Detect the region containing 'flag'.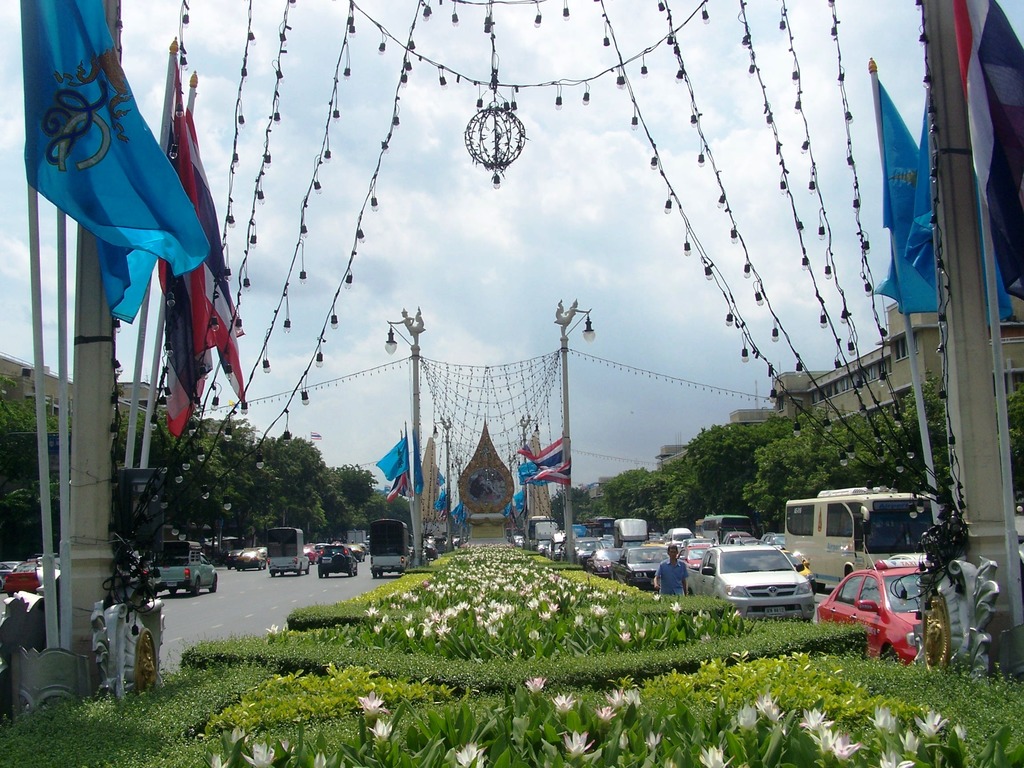
BBox(184, 114, 253, 417).
